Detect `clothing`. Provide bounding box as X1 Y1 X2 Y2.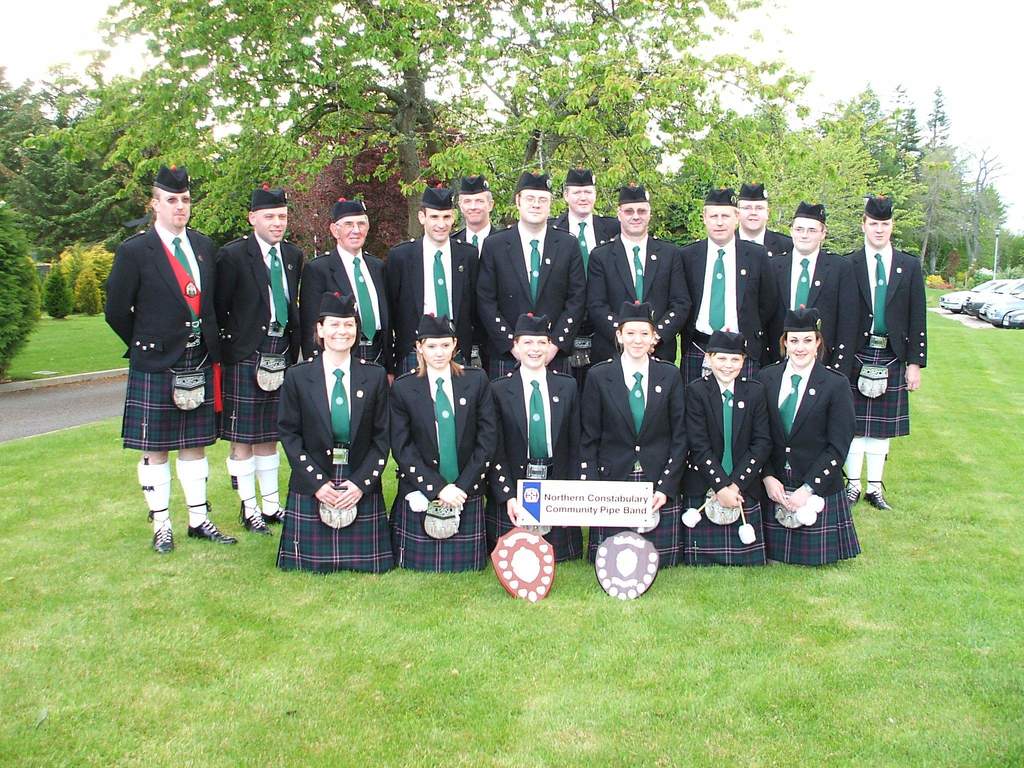
177 457 207 531.
